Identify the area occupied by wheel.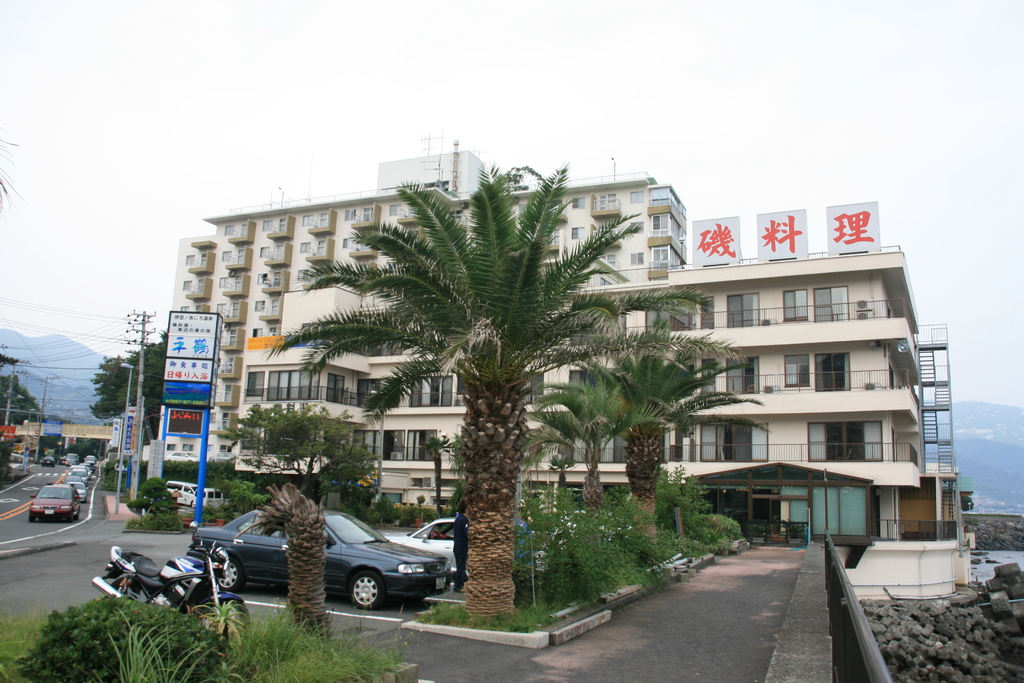
Area: select_region(216, 554, 244, 597).
